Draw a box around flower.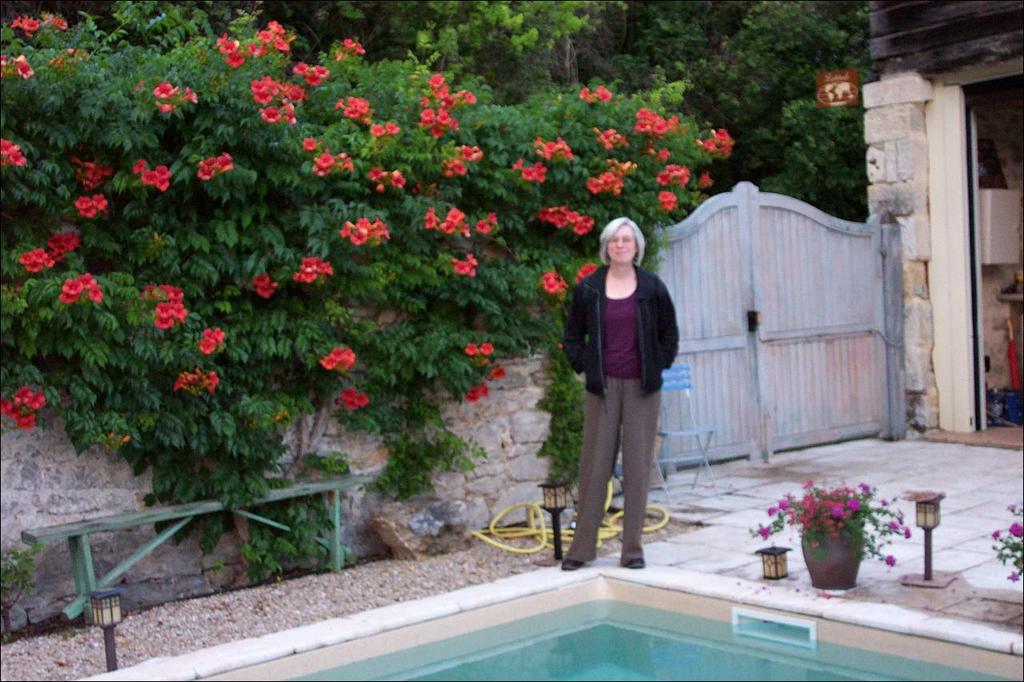
x1=449 y1=263 x2=469 y2=273.
